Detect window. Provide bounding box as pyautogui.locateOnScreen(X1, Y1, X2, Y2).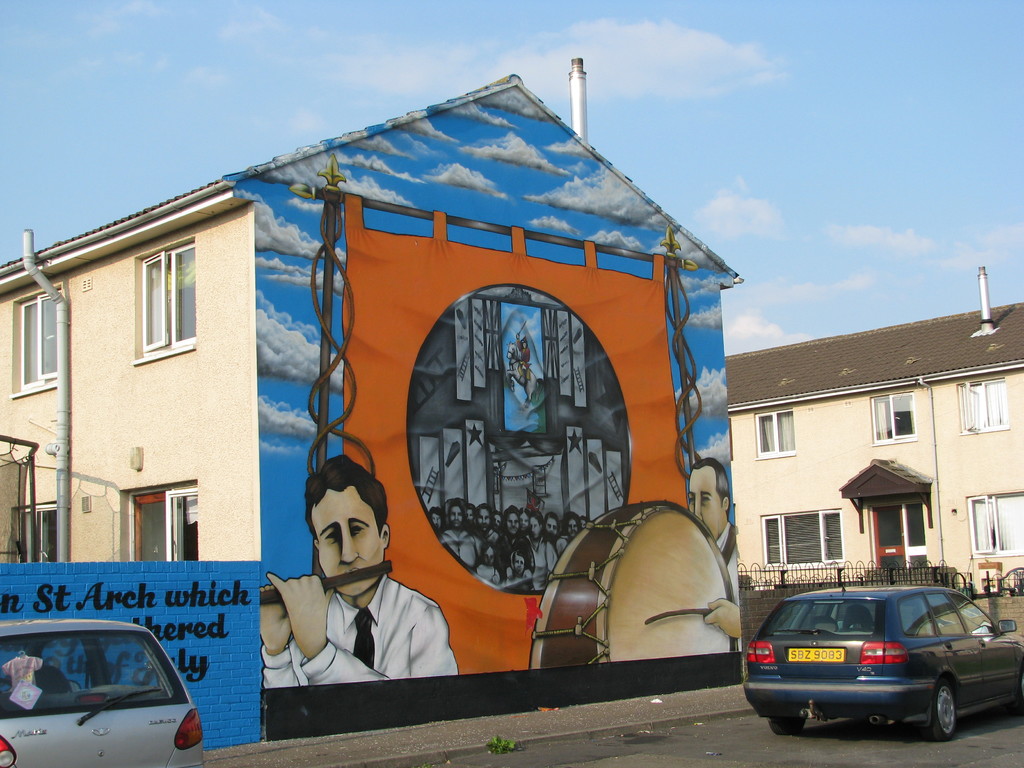
pyautogui.locateOnScreen(13, 280, 61, 399).
